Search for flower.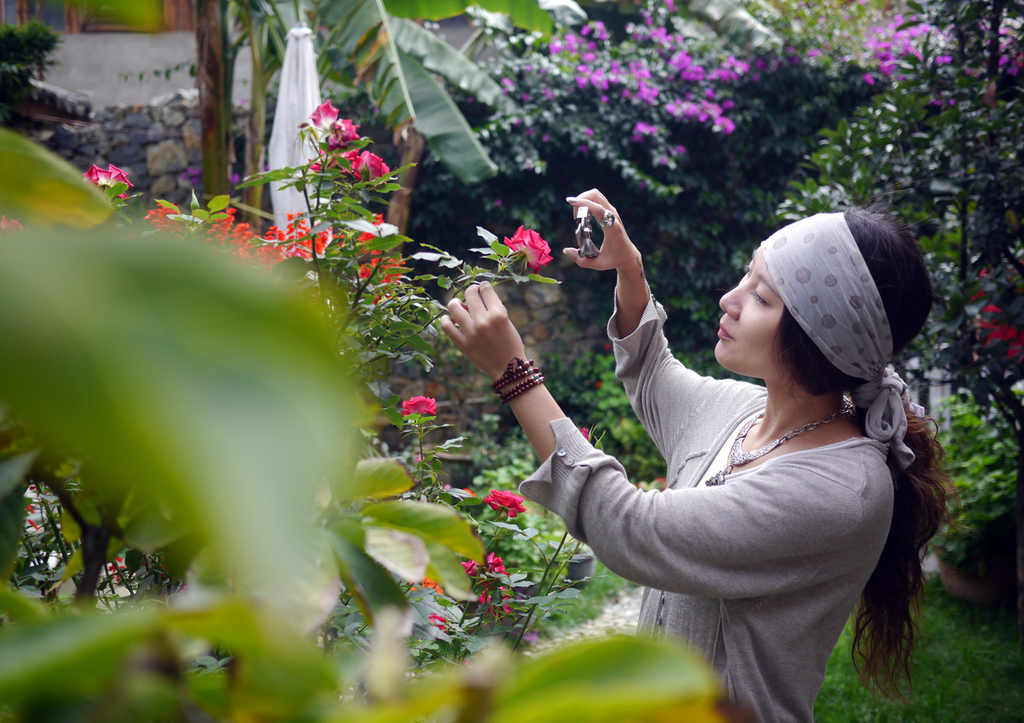
Found at 480,488,522,522.
